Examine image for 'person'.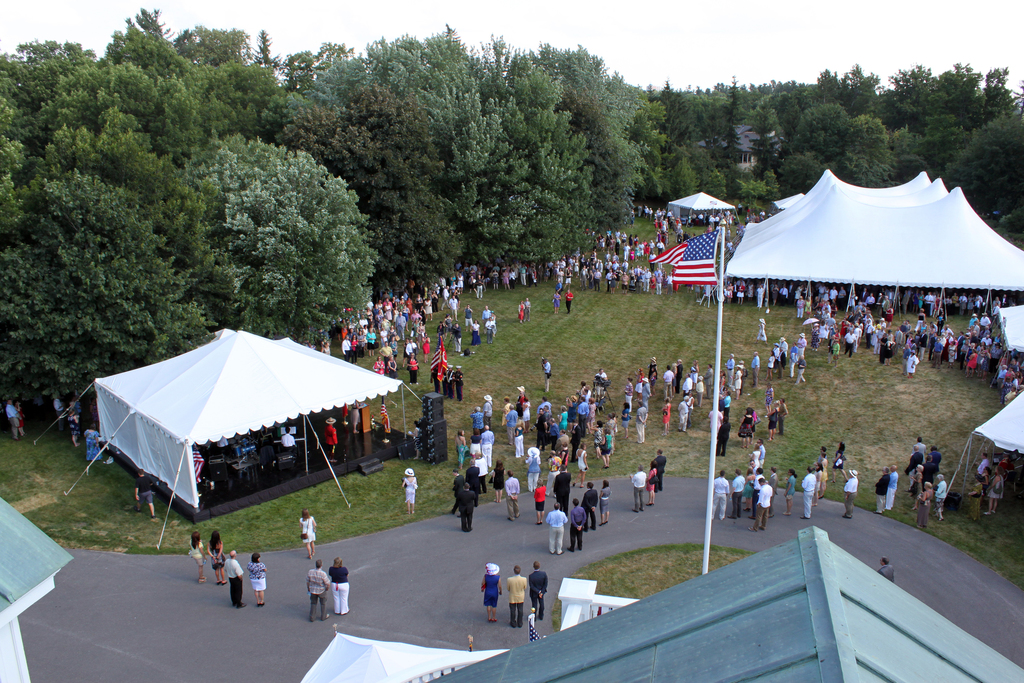
Examination result: (left=767, top=400, right=780, bottom=440).
